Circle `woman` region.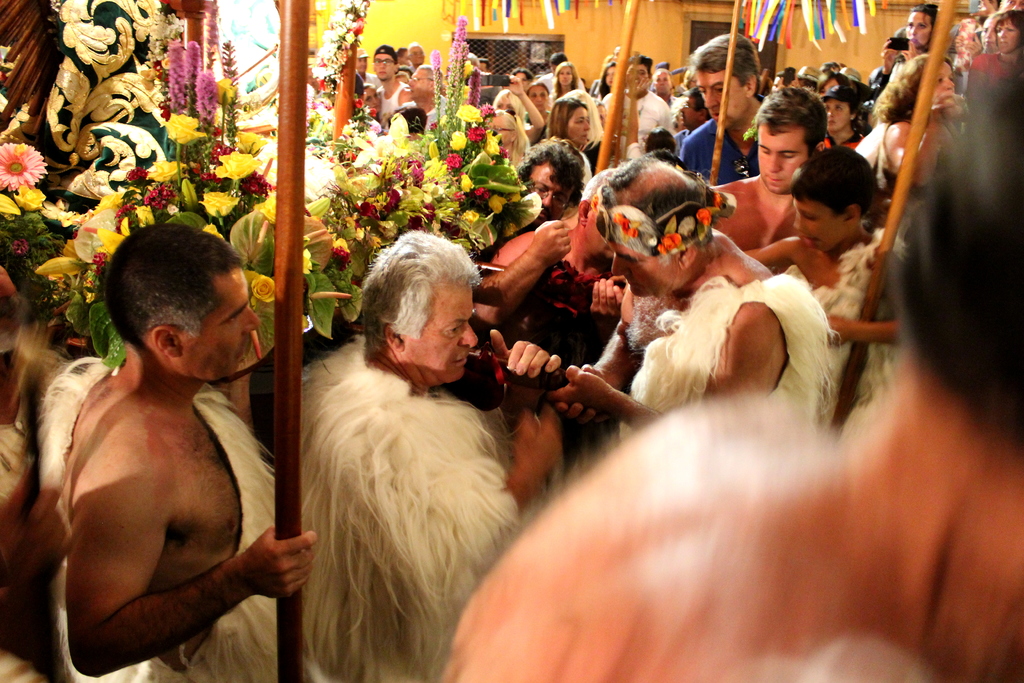
Region: l=867, t=46, r=977, b=195.
